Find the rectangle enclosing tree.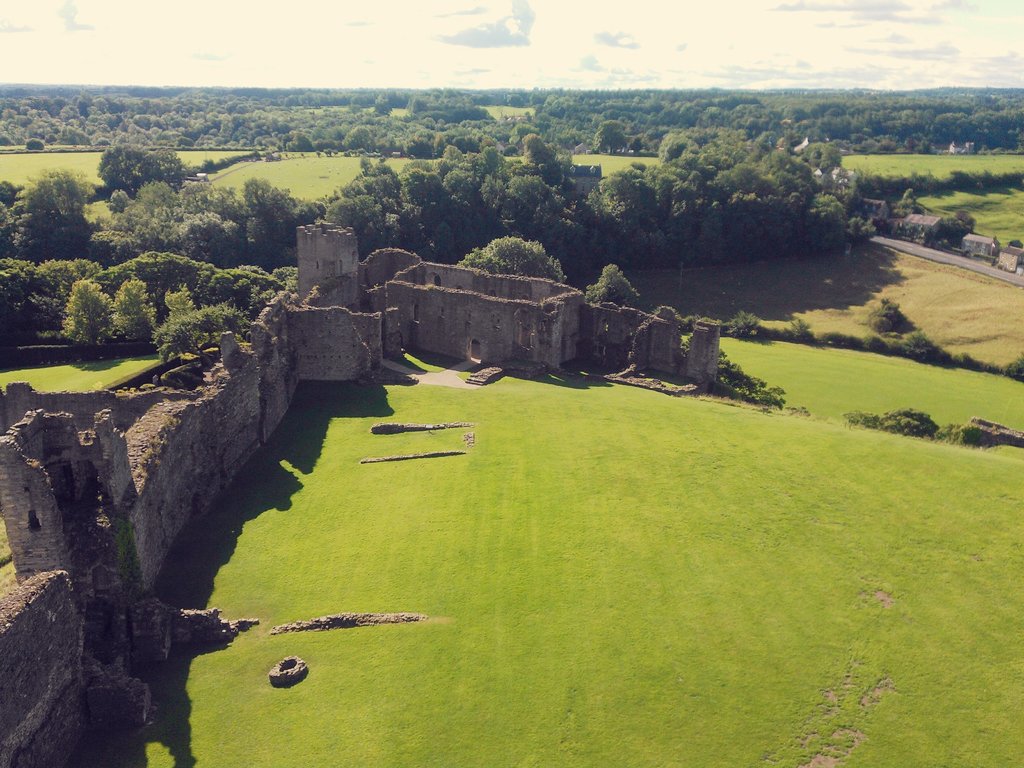
left=346, top=127, right=369, bottom=156.
